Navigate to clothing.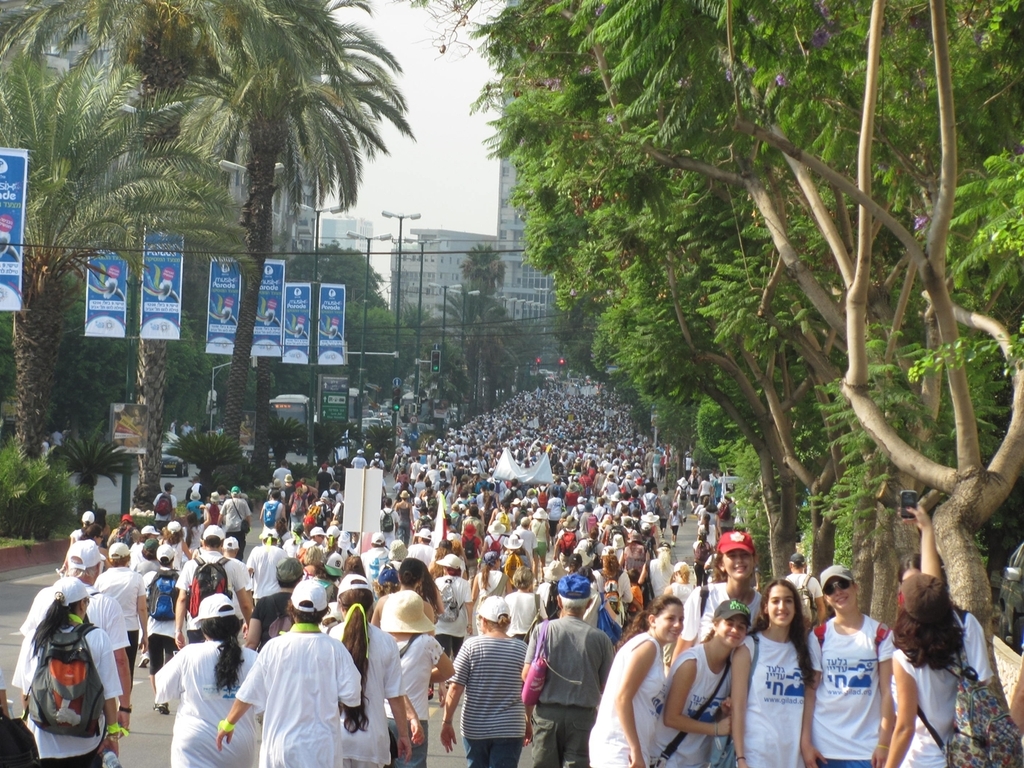
Navigation target: <bbox>683, 582, 765, 642</bbox>.
